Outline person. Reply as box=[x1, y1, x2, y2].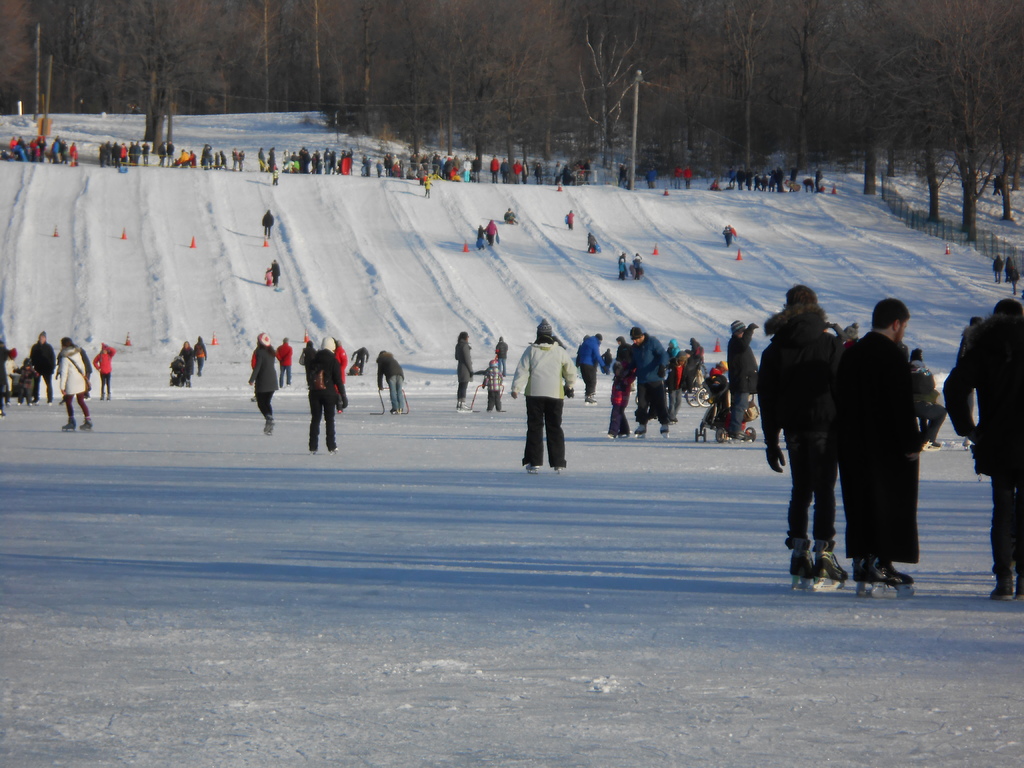
box=[15, 356, 33, 404].
